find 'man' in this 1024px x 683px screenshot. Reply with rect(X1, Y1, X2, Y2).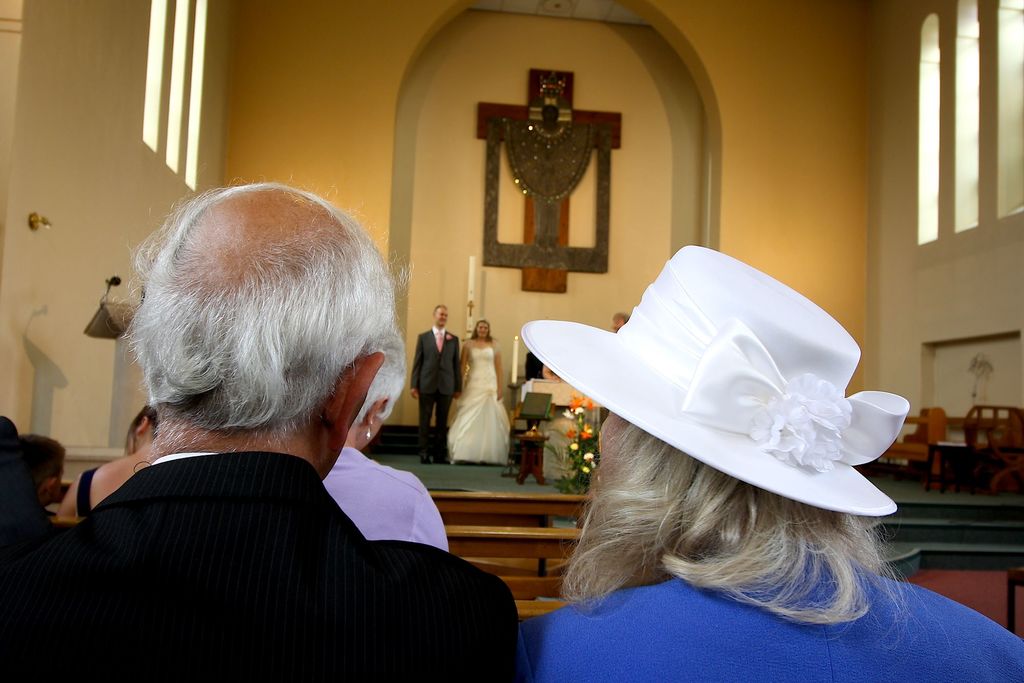
rect(3, 183, 519, 682).
